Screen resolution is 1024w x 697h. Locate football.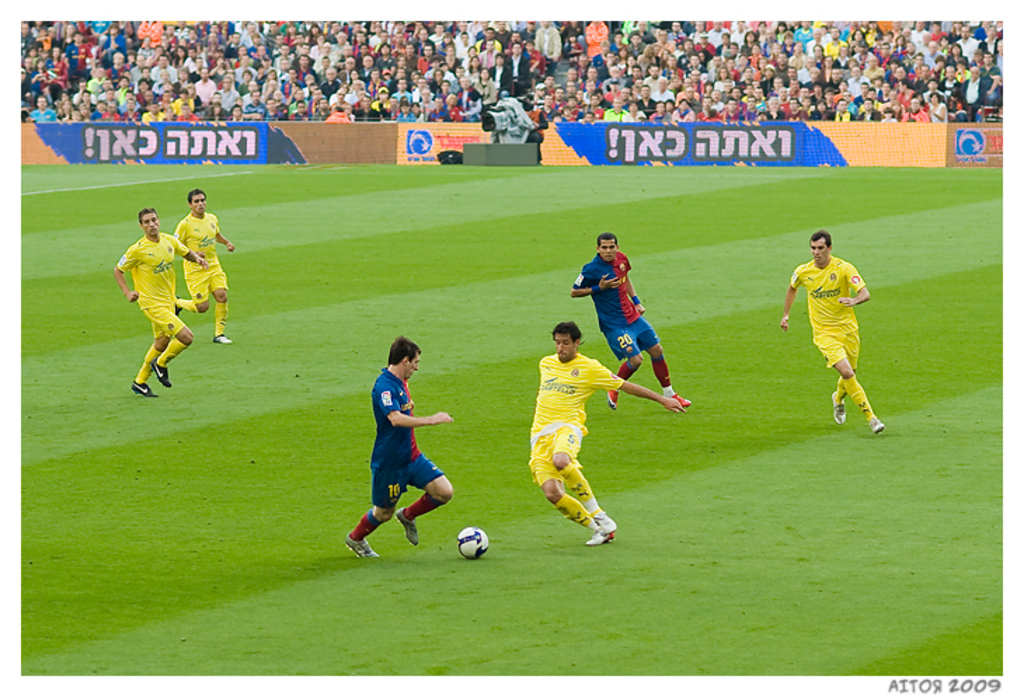
[left=403, top=125, right=436, bottom=161].
